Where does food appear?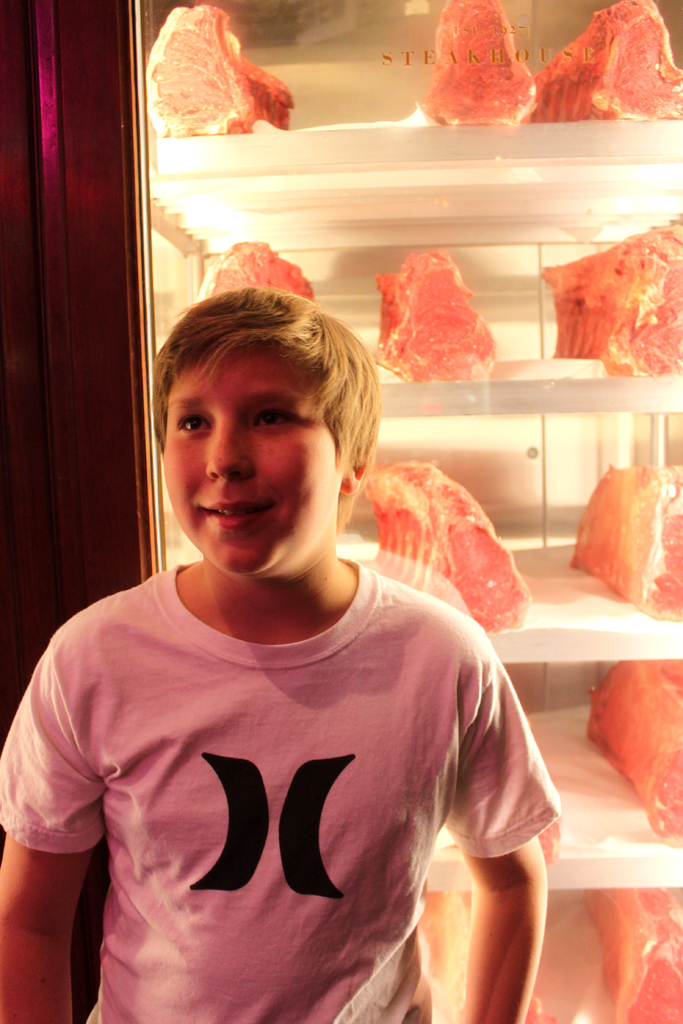
Appears at x1=534 y1=809 x2=562 y2=863.
